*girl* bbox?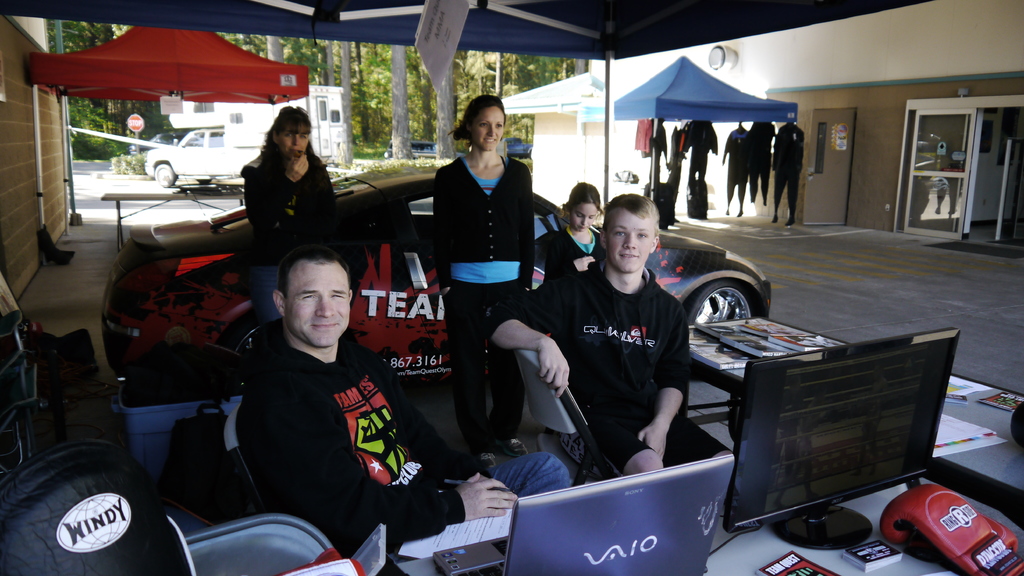
box(543, 182, 604, 281)
